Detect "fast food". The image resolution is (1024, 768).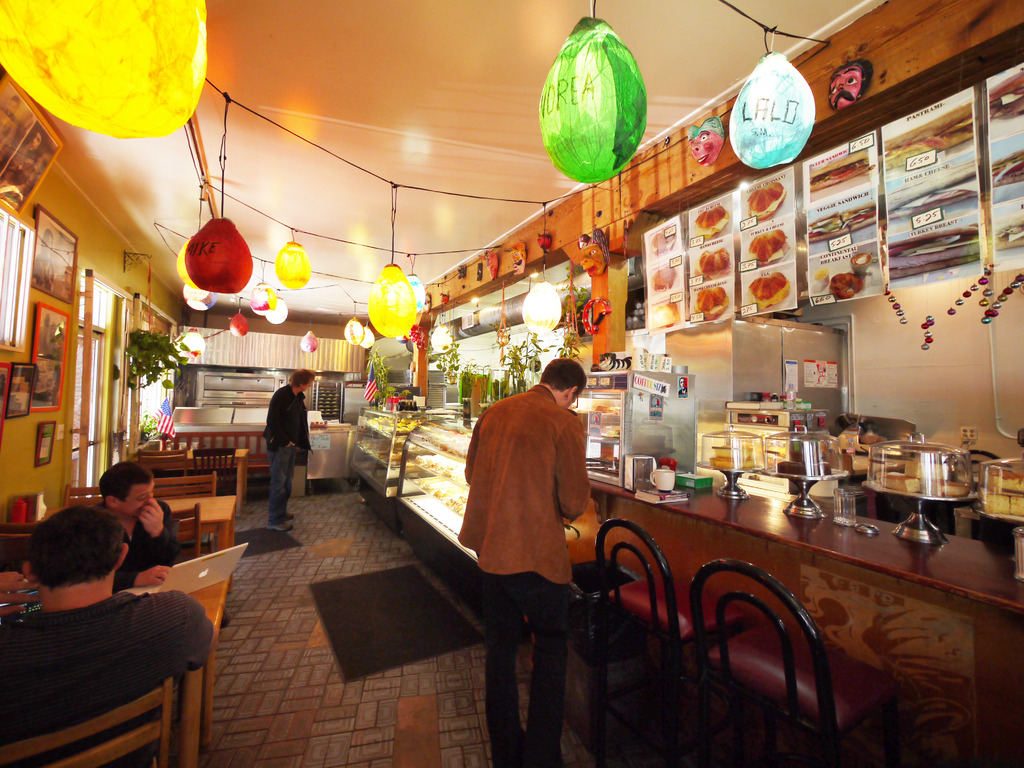
[x1=657, y1=228, x2=673, y2=250].
